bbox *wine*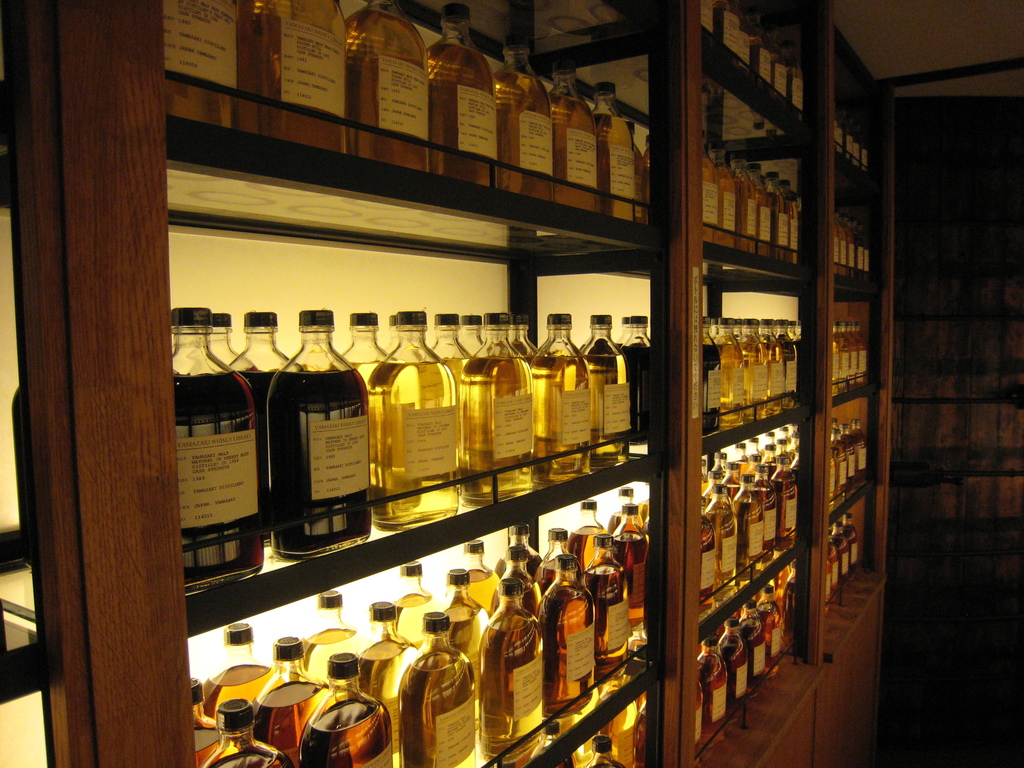
{"x1": 265, "y1": 300, "x2": 381, "y2": 553}
